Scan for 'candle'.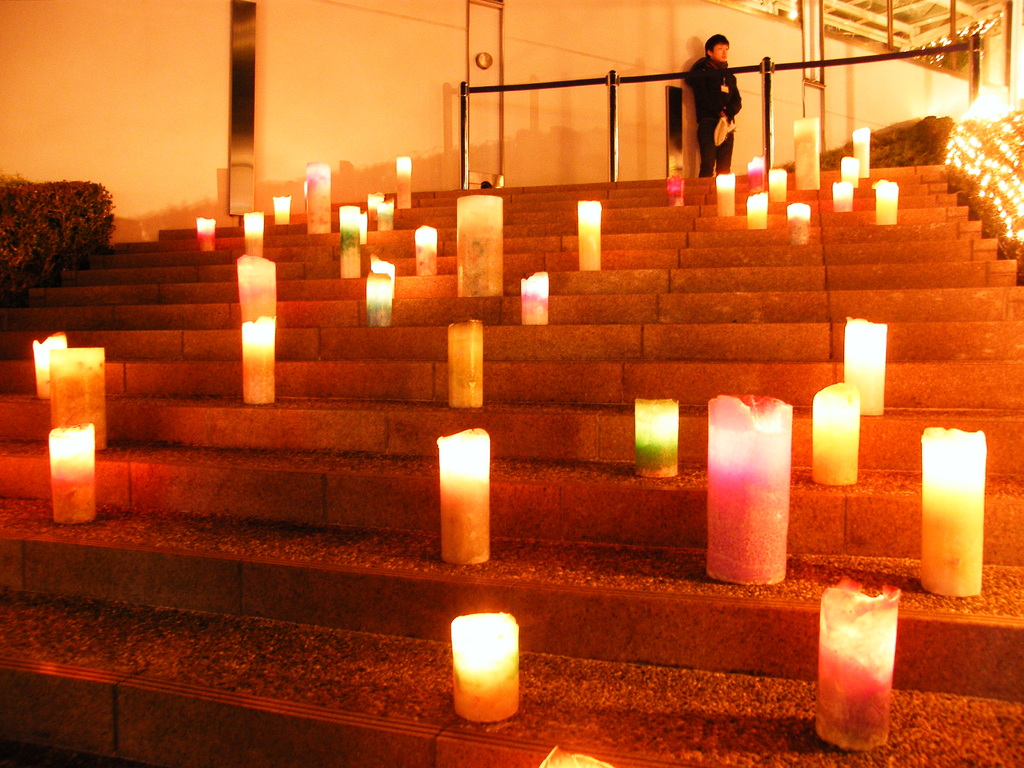
Scan result: box(307, 164, 331, 237).
